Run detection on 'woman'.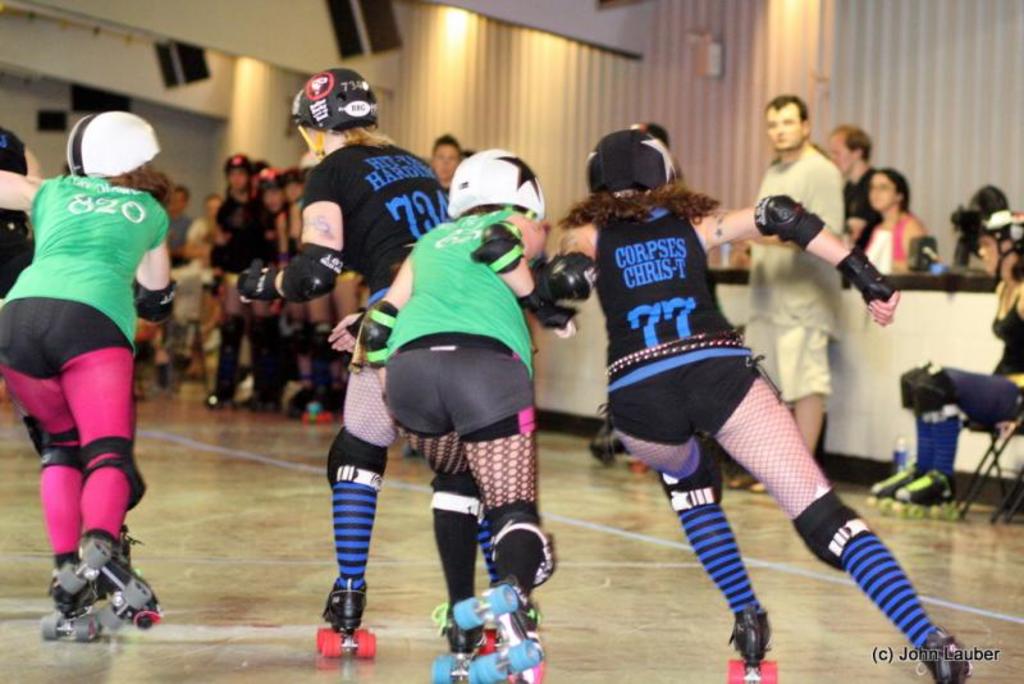
Result: crop(356, 147, 579, 658).
